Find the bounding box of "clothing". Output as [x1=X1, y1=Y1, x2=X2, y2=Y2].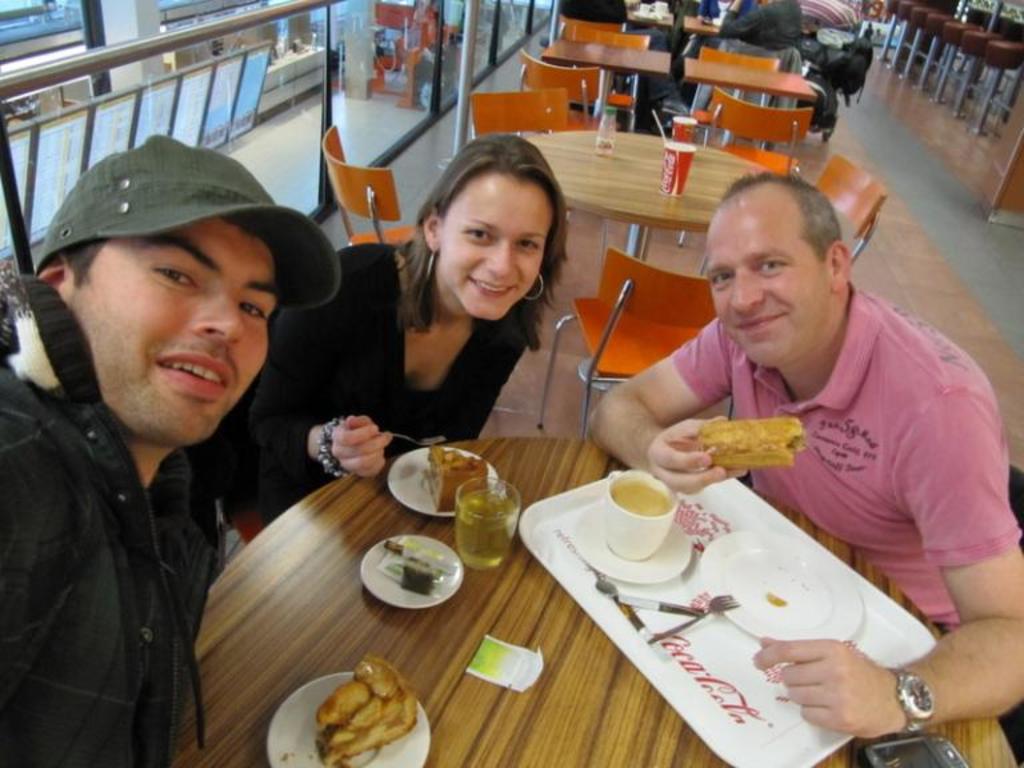
[x1=228, y1=241, x2=545, y2=533].
